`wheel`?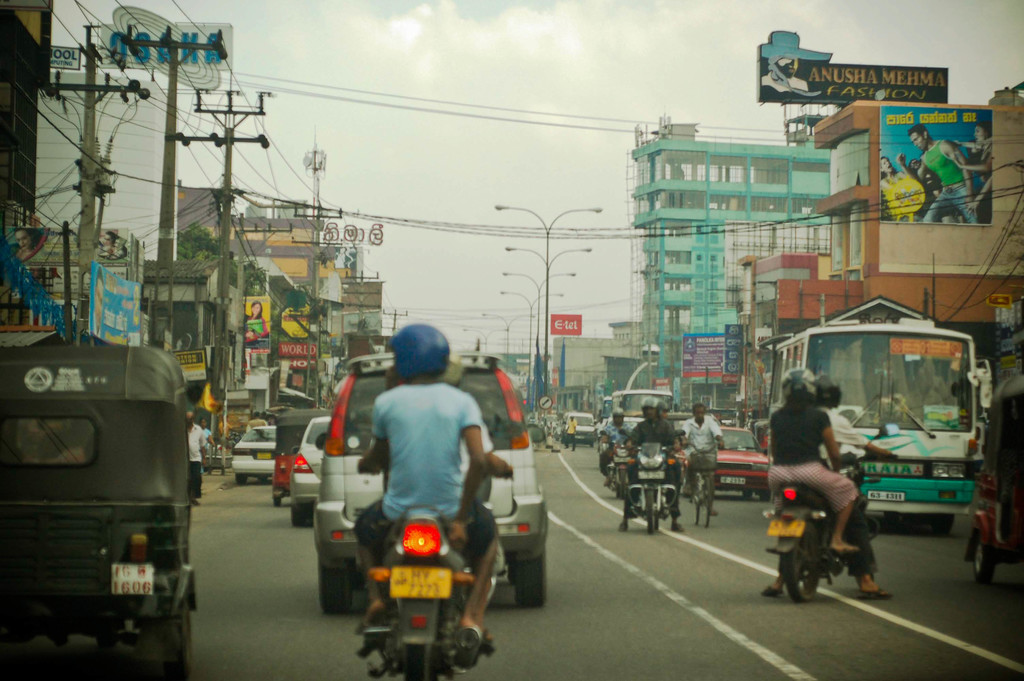
rect(293, 506, 314, 527)
